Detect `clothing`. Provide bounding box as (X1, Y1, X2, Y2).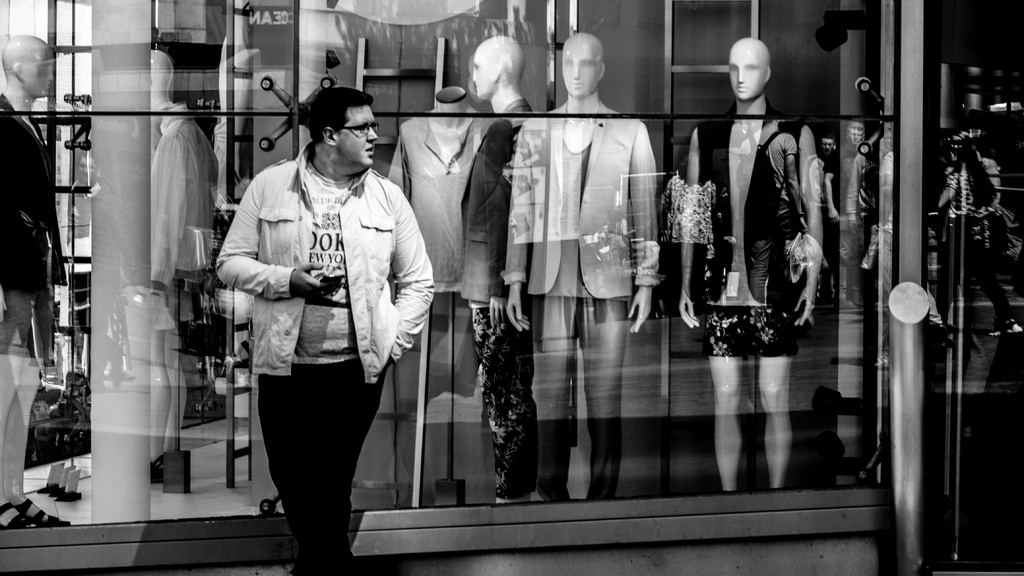
(703, 307, 803, 360).
